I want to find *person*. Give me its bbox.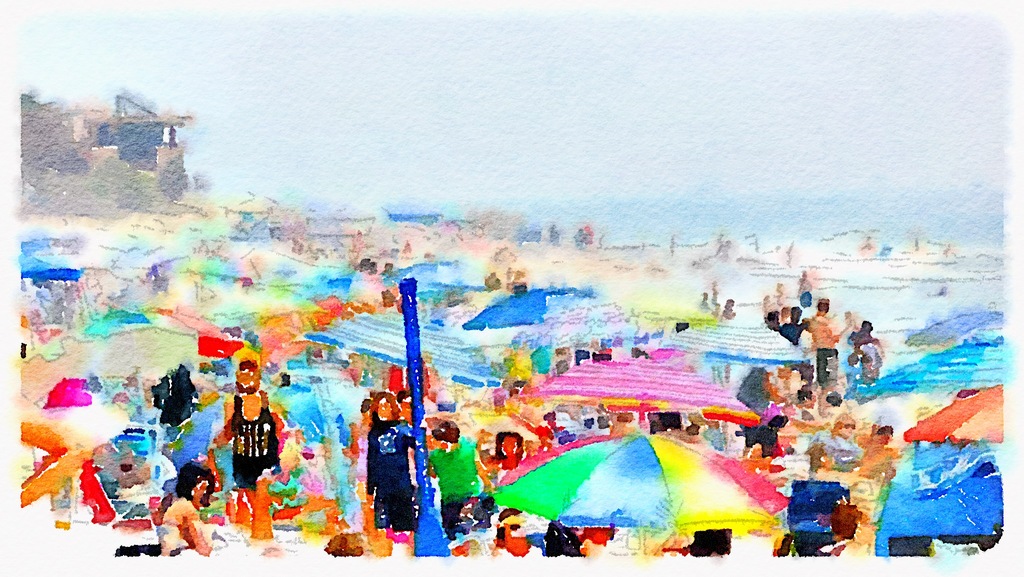
157:467:214:558.
